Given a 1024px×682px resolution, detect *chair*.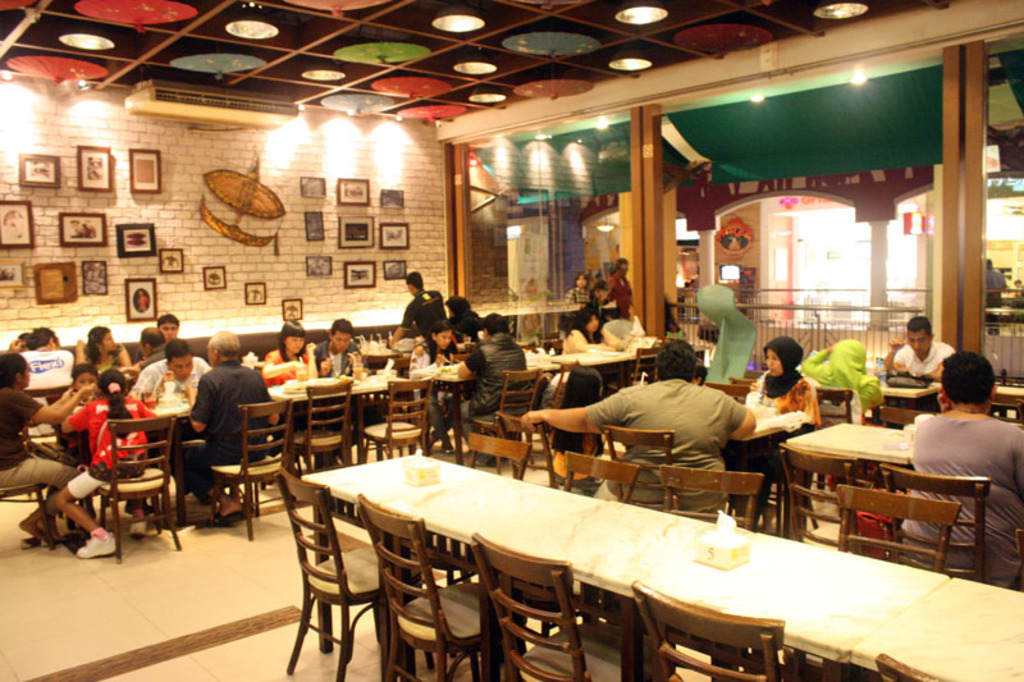
box(596, 424, 676, 512).
